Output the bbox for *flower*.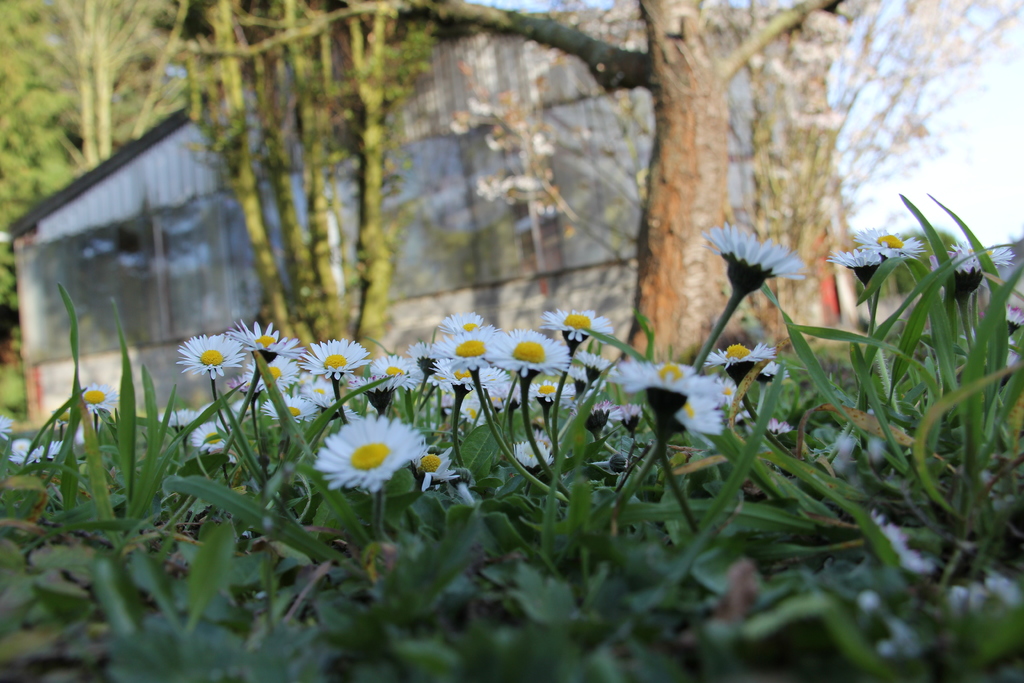
855 226 929 261.
